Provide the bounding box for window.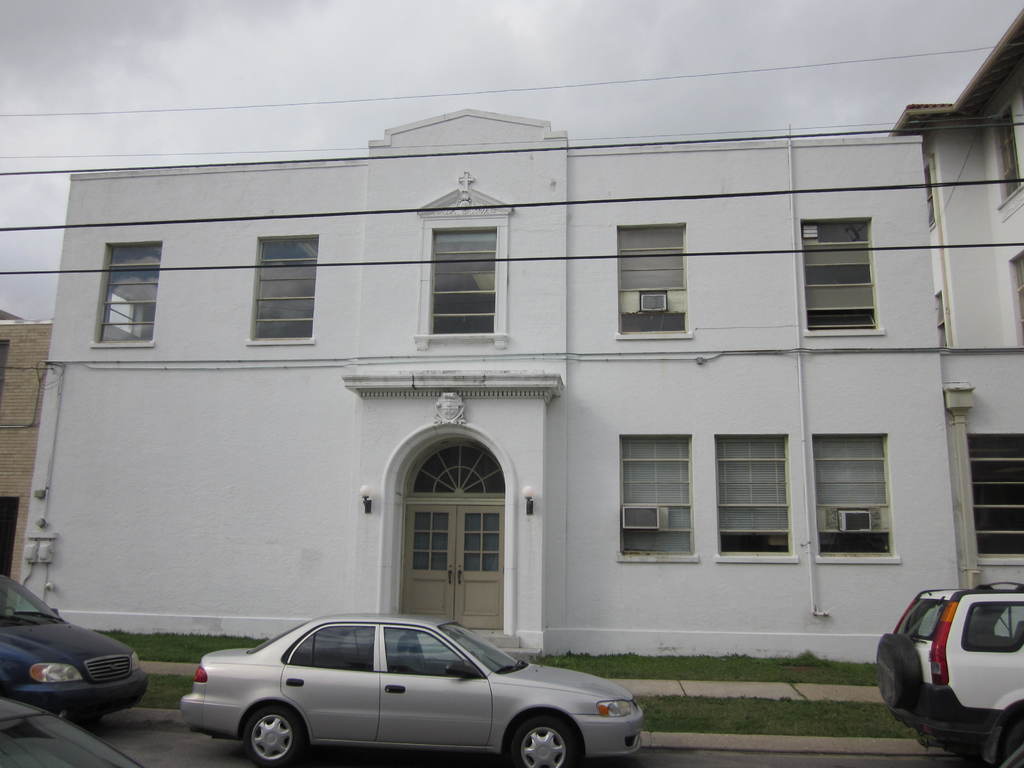
[975, 431, 1023, 563].
